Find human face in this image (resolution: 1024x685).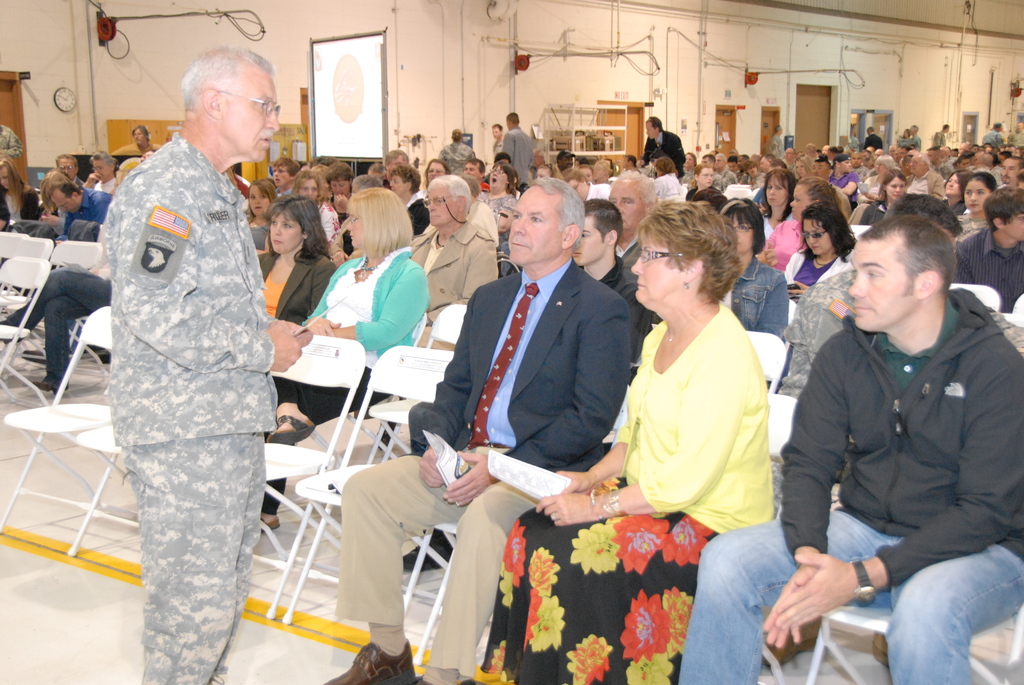
500/187/570/264.
